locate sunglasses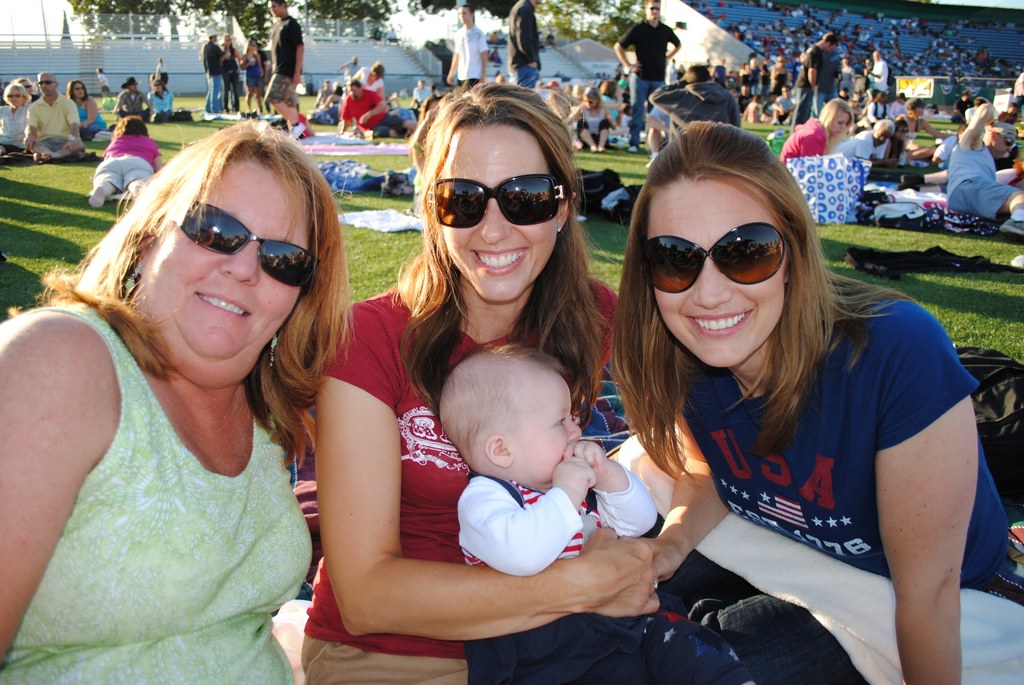
<region>74, 86, 85, 90</region>
